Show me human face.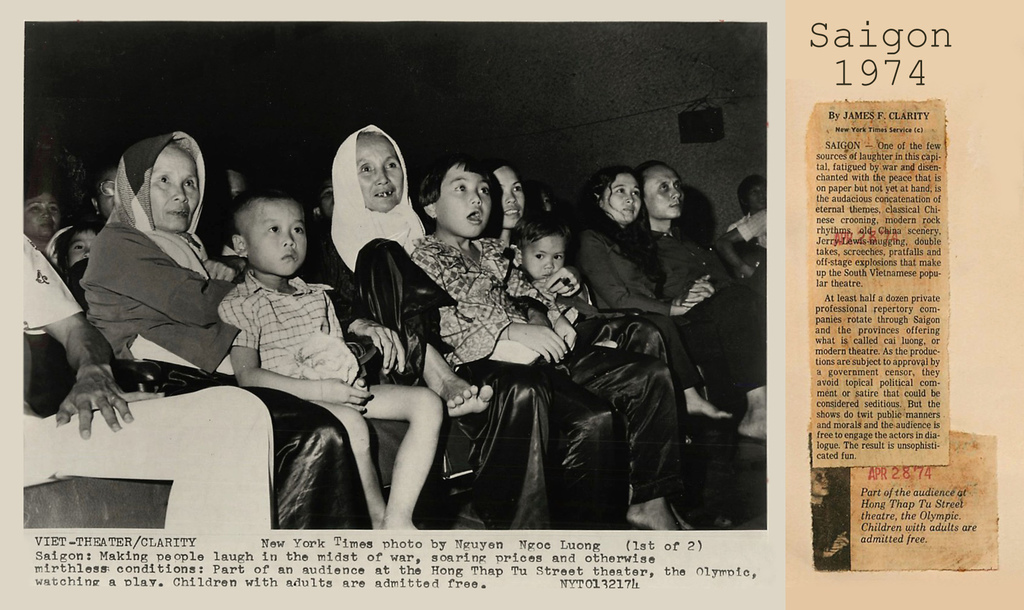
human face is here: bbox(244, 199, 308, 277).
